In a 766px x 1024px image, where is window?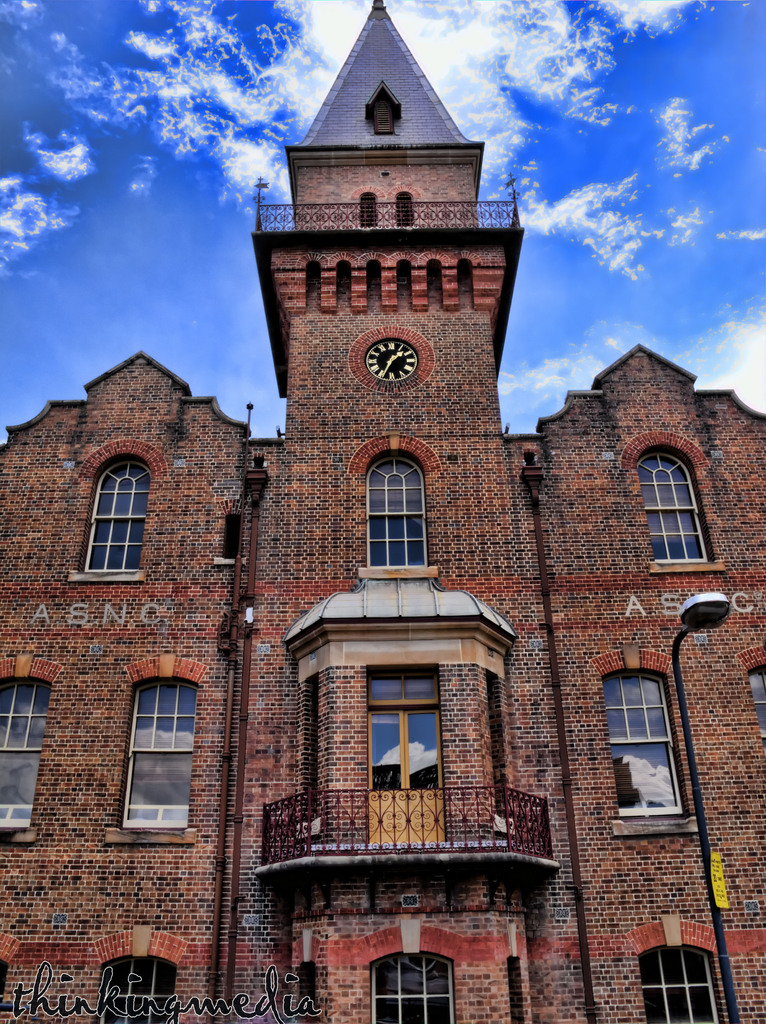
bbox(0, 680, 49, 832).
